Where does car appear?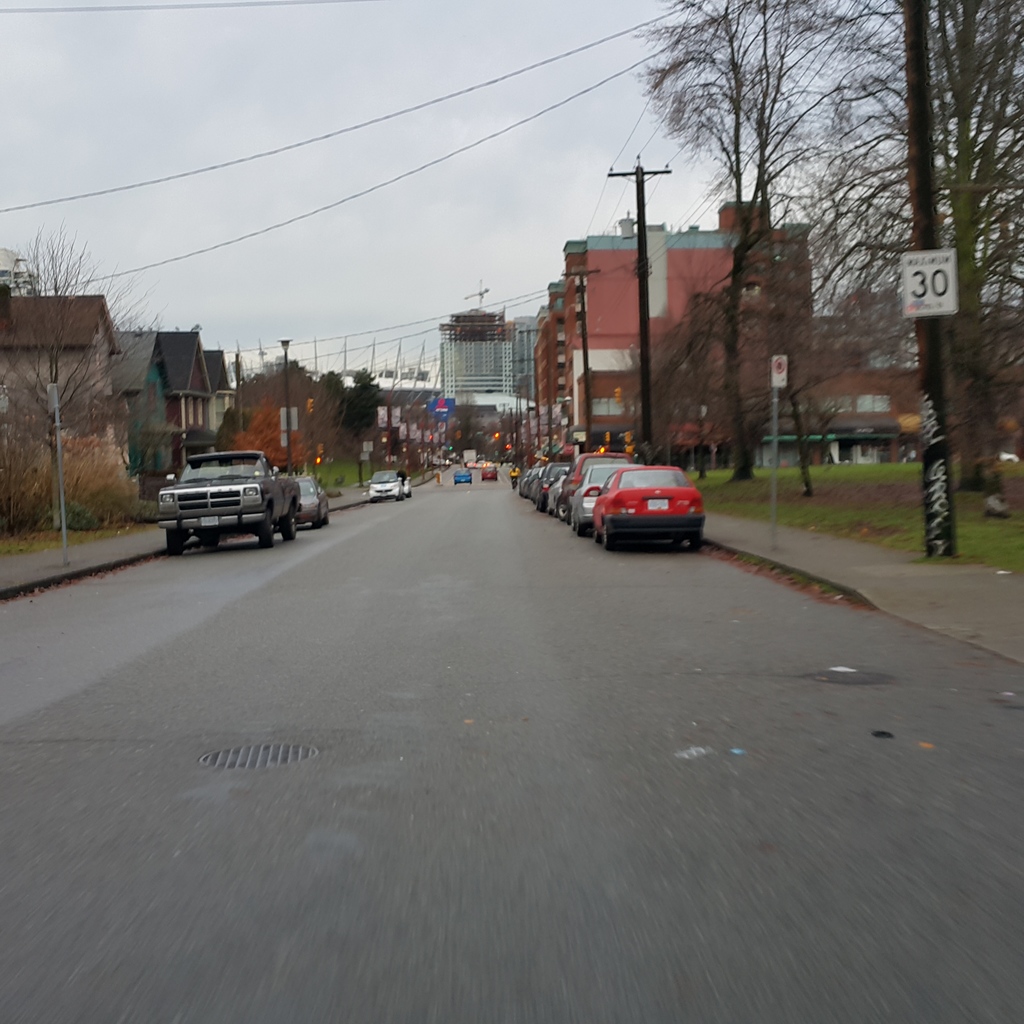
Appears at left=366, top=469, right=417, bottom=504.
